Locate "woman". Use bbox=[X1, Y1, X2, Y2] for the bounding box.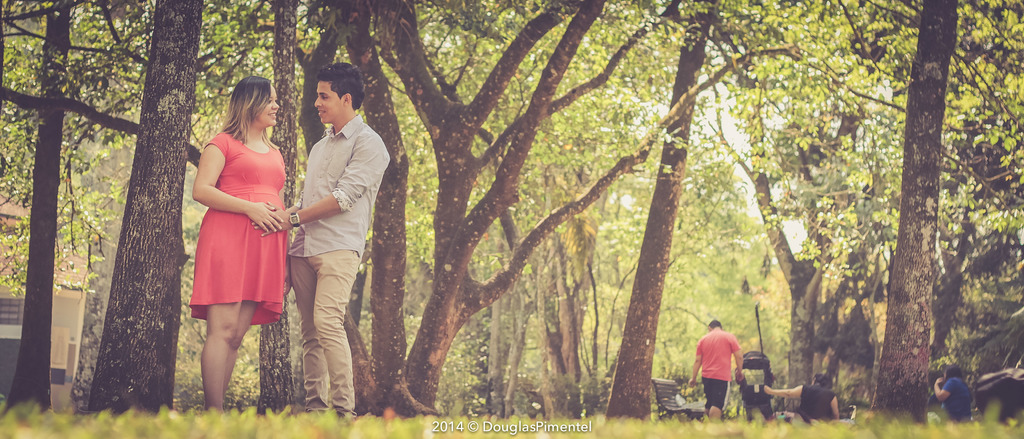
bbox=[180, 94, 282, 383].
